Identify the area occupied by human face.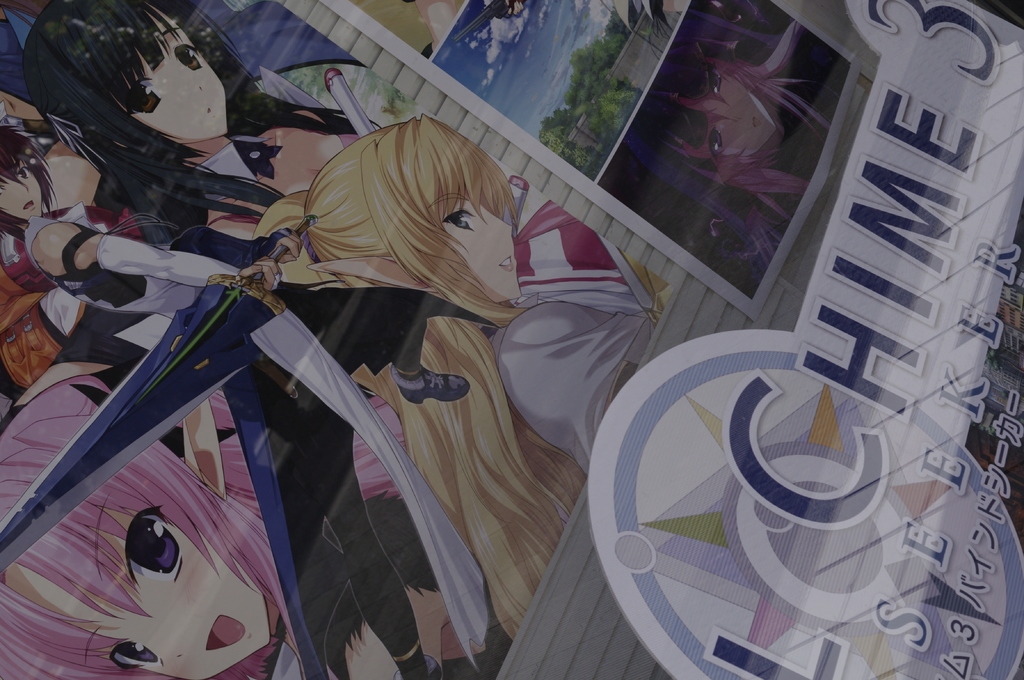
Area: box(673, 61, 773, 159).
